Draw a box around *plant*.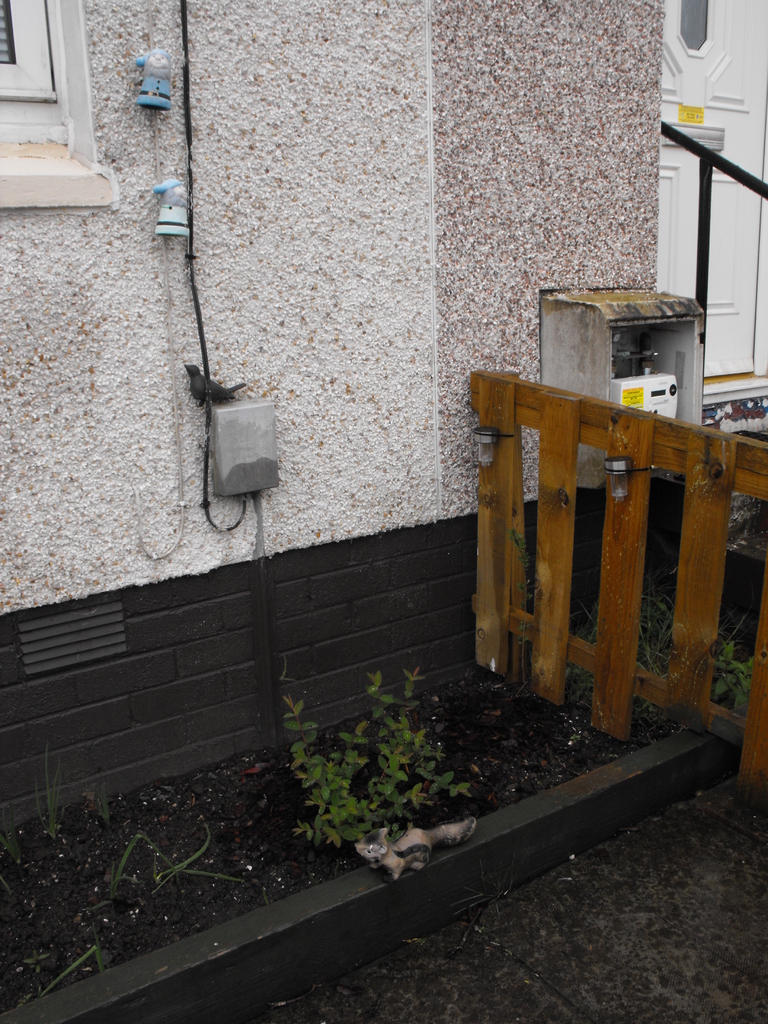
box=[276, 673, 499, 867].
